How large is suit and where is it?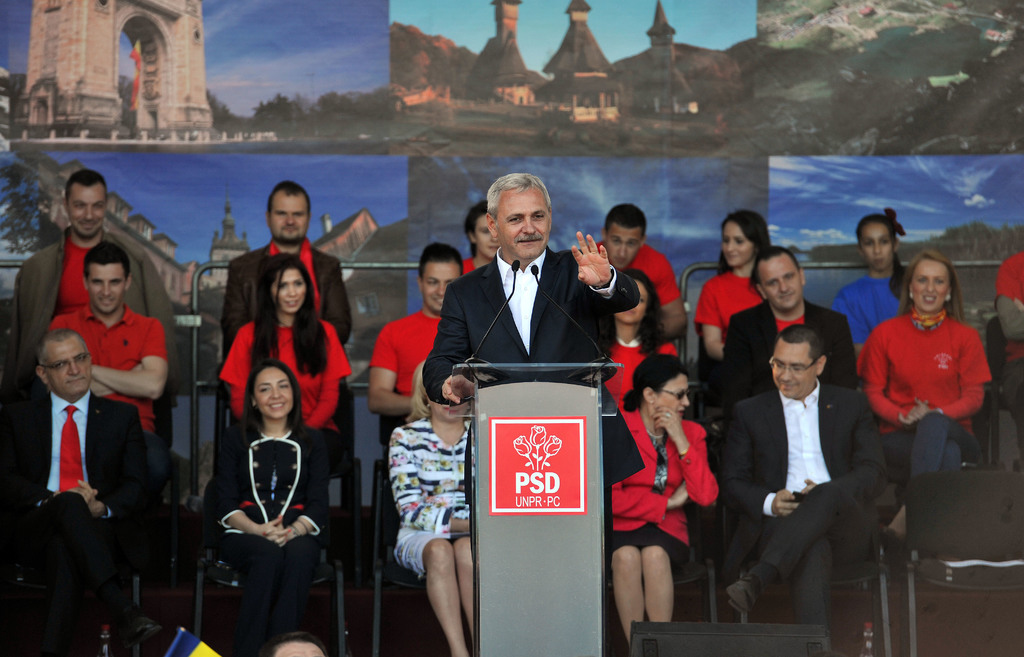
Bounding box: pyautogui.locateOnScreen(740, 314, 884, 633).
